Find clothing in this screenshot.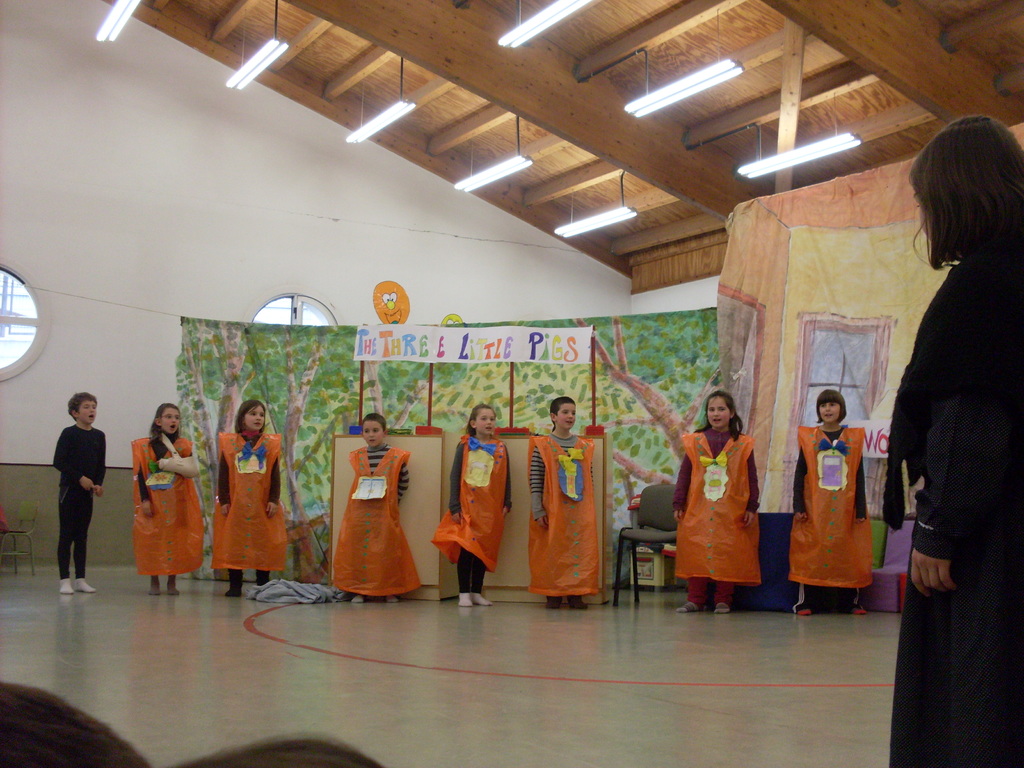
The bounding box for clothing is 127,428,201,579.
